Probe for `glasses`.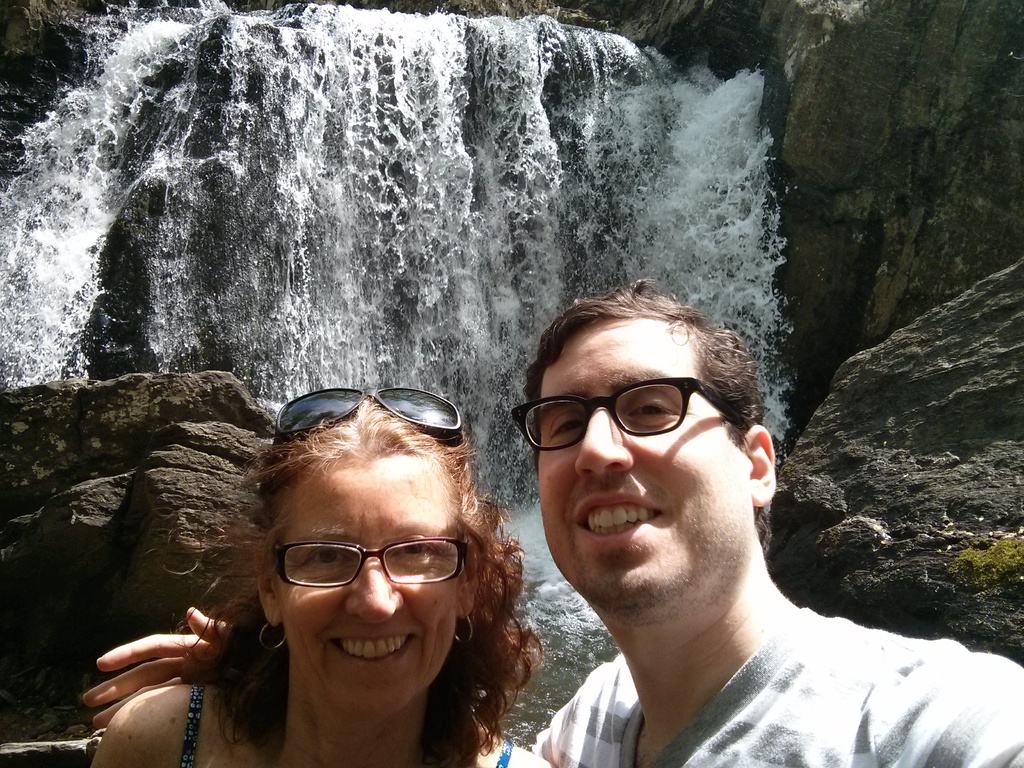
Probe result: crop(263, 529, 477, 590).
